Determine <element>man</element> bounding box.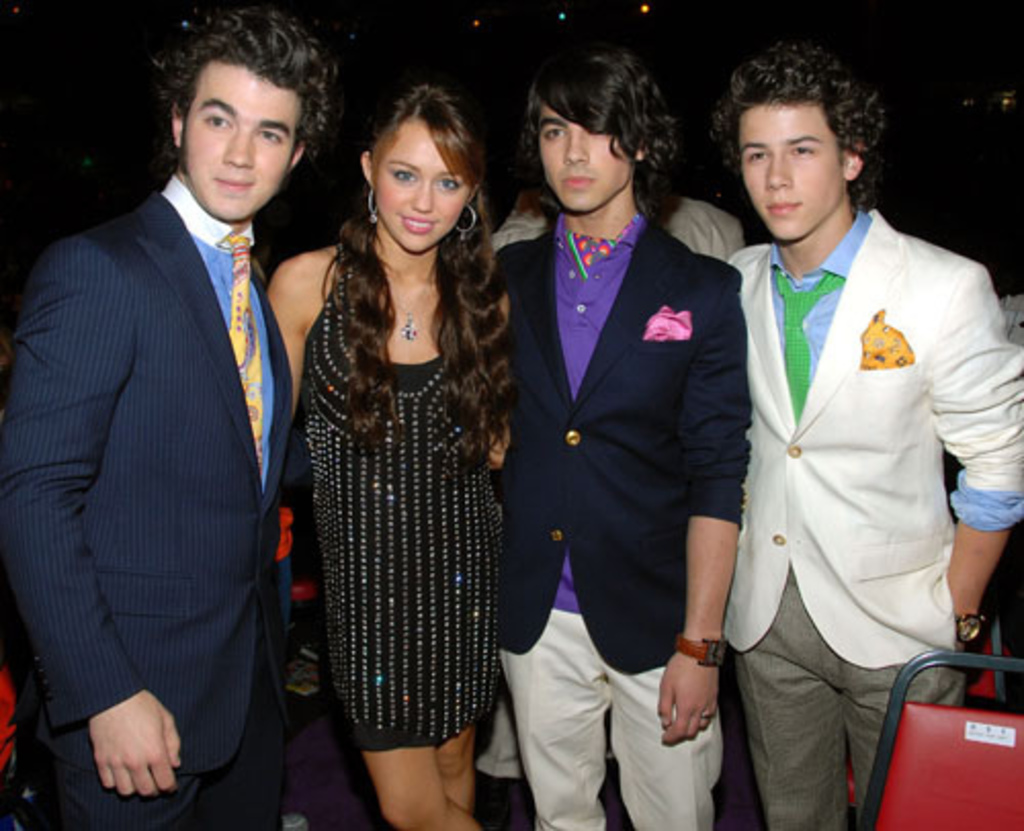
Determined: locate(481, 20, 745, 829).
